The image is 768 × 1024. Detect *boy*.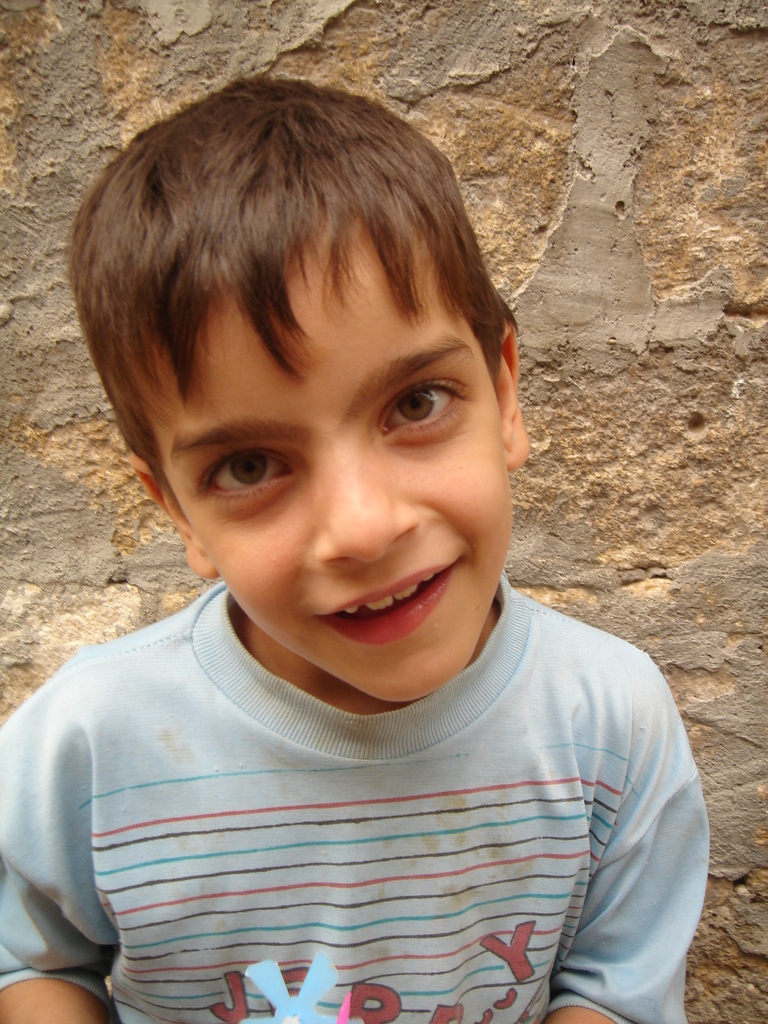
Detection: 6/102/706/1009.
